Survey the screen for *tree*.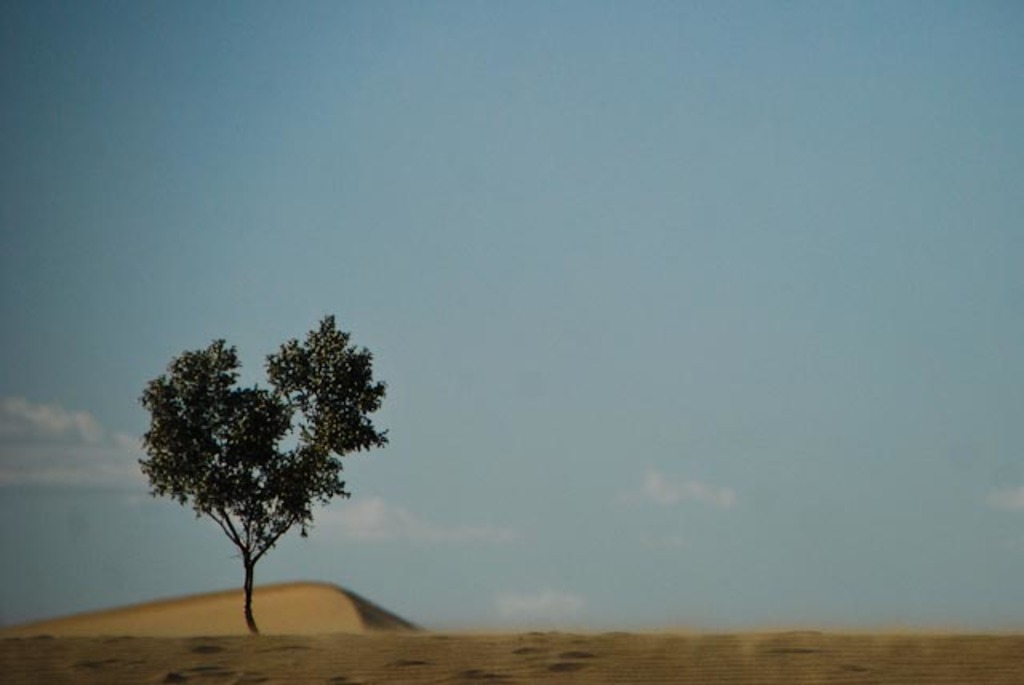
Survey found: {"left": 133, "top": 304, "right": 389, "bottom": 631}.
